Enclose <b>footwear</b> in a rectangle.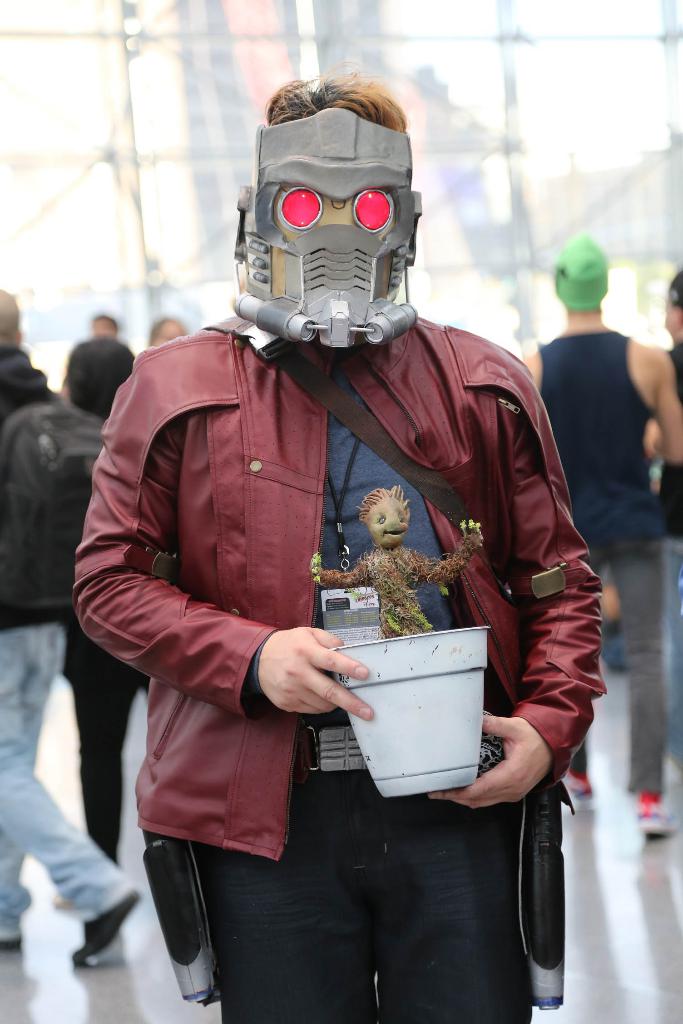
71/892/141/962.
